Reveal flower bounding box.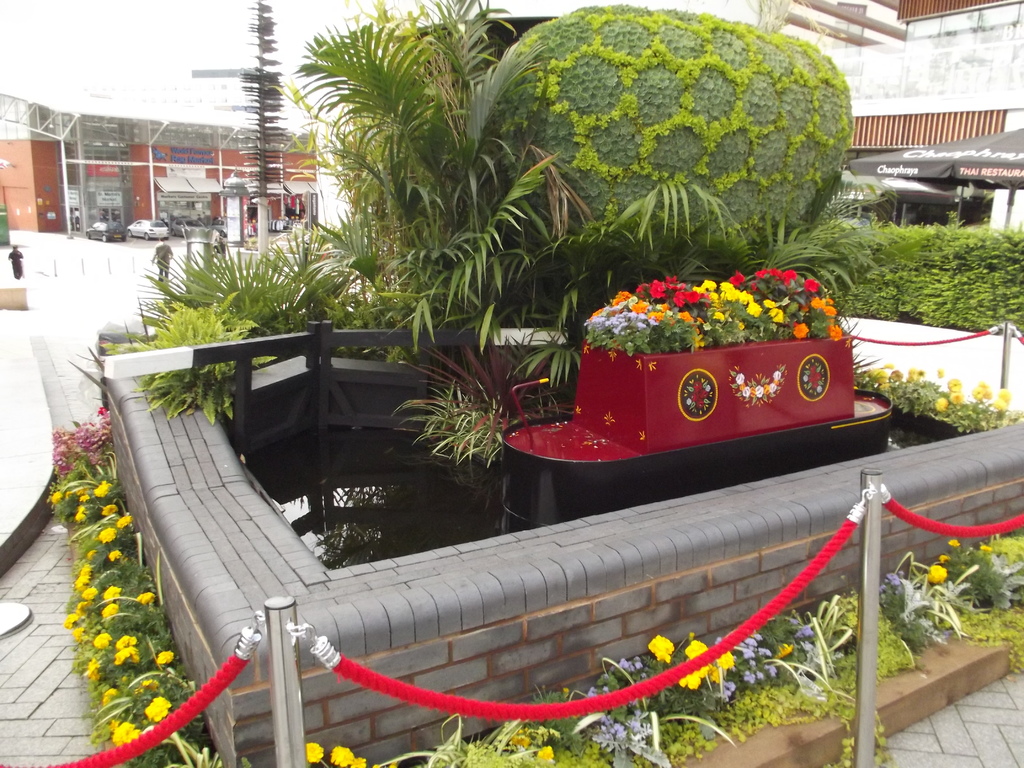
Revealed: x1=328 y1=745 x2=355 y2=767.
